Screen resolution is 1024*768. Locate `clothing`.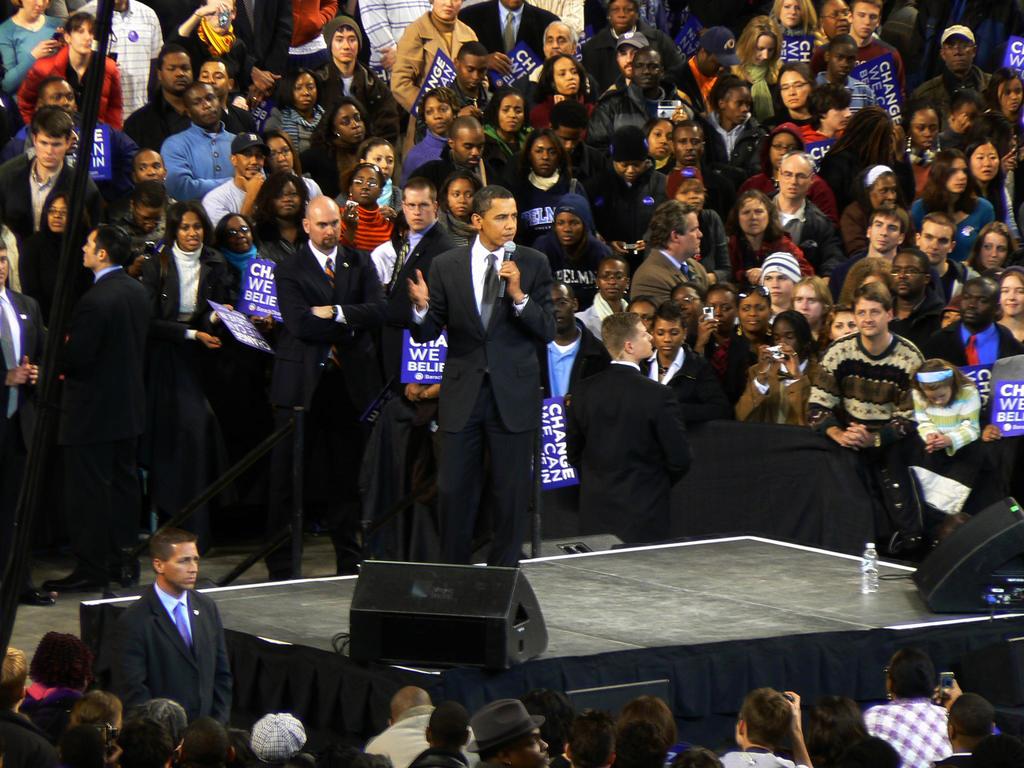
bbox(406, 127, 448, 186).
